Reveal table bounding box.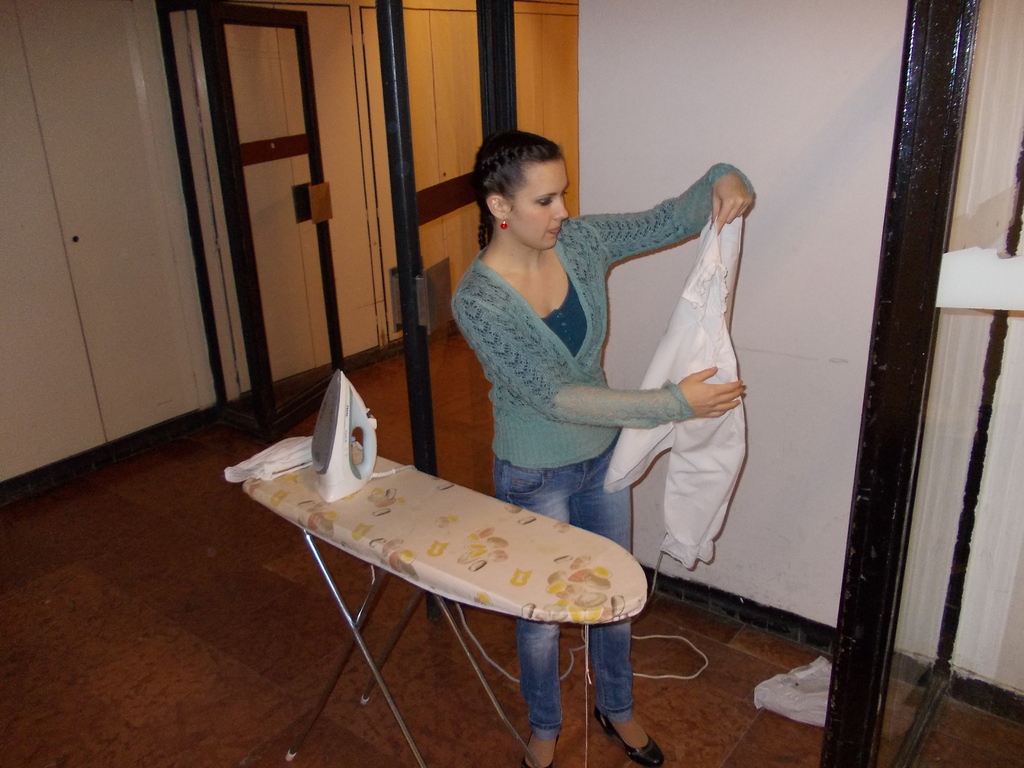
Revealed: 240:442:650:767.
